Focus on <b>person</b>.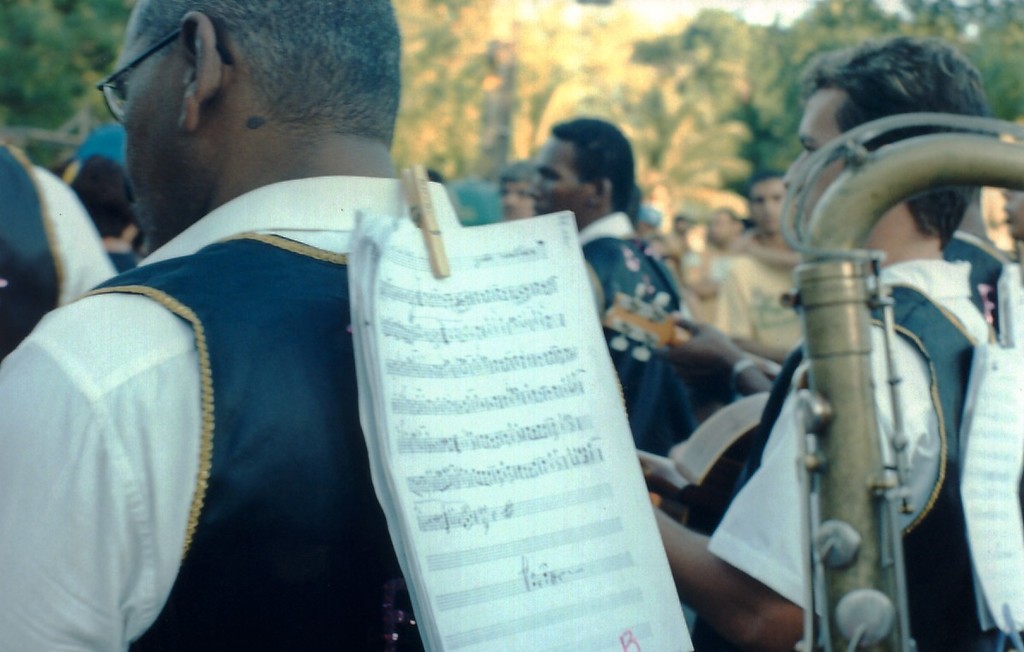
Focused at x1=635, y1=39, x2=997, y2=651.
